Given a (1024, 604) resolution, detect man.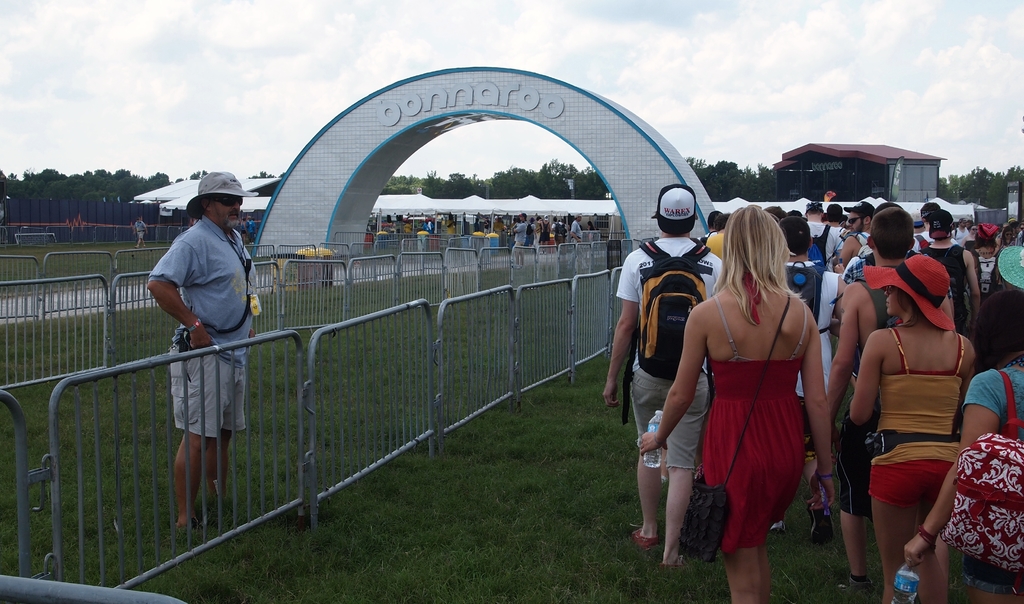
pyautogui.locateOnScreen(481, 215, 492, 239).
